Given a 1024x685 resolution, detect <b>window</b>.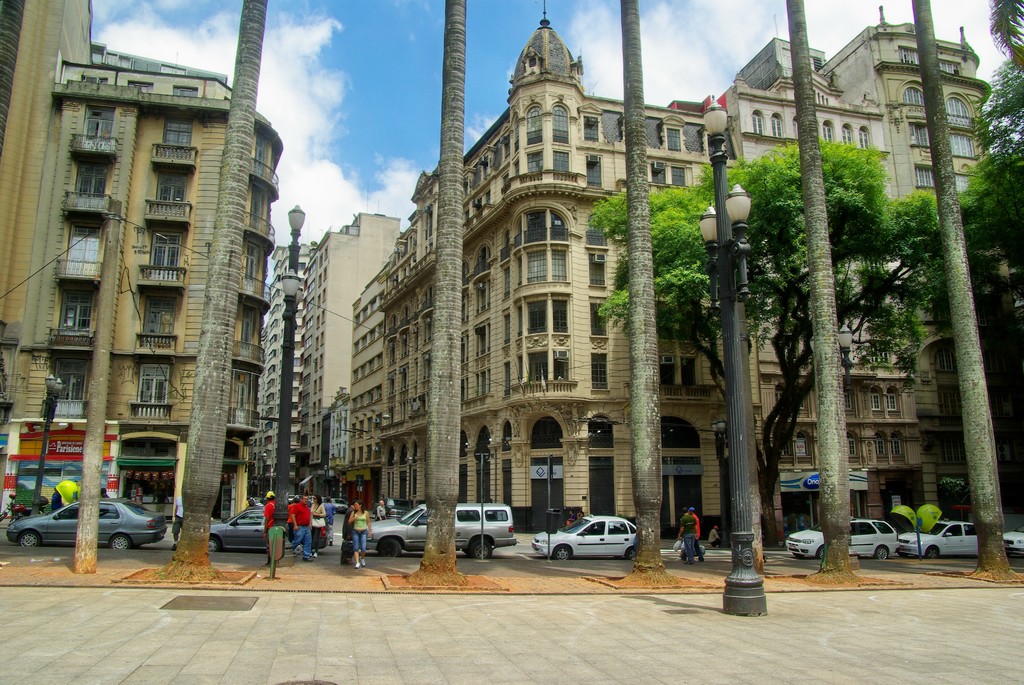
region(842, 125, 851, 145).
